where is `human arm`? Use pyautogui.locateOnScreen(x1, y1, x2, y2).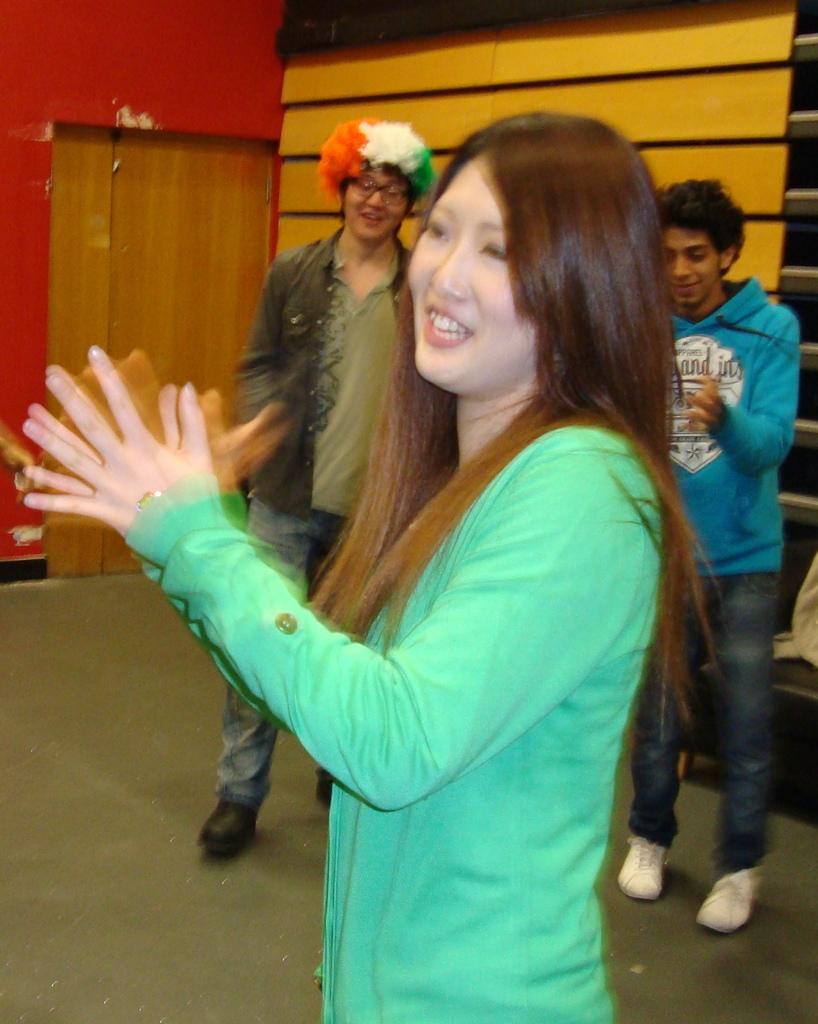
pyautogui.locateOnScreen(675, 301, 804, 476).
